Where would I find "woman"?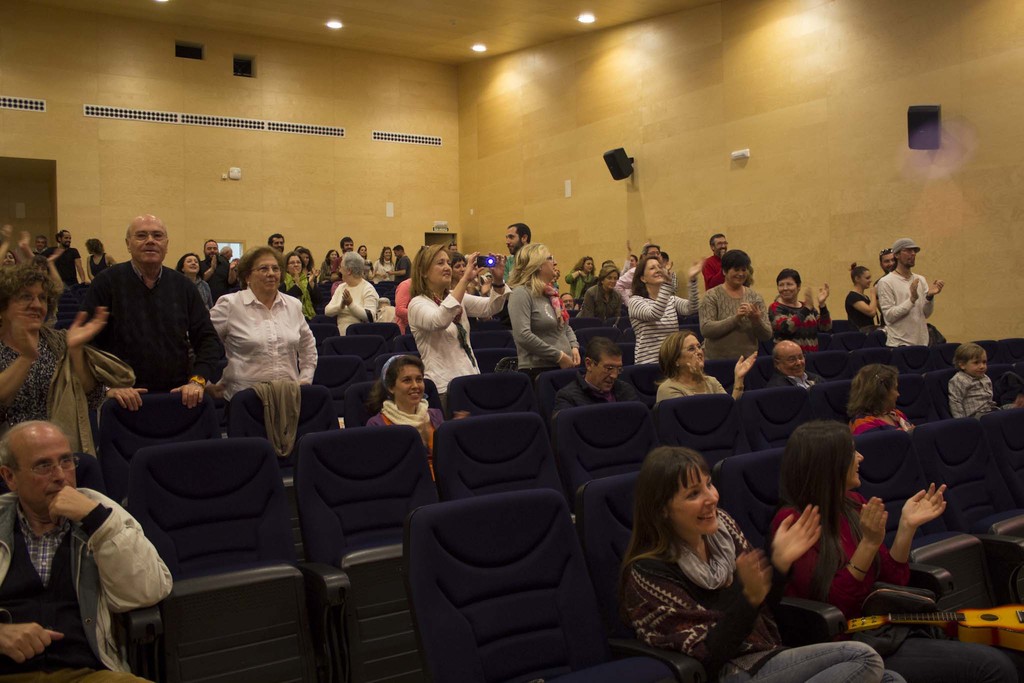
At rect(767, 262, 837, 357).
